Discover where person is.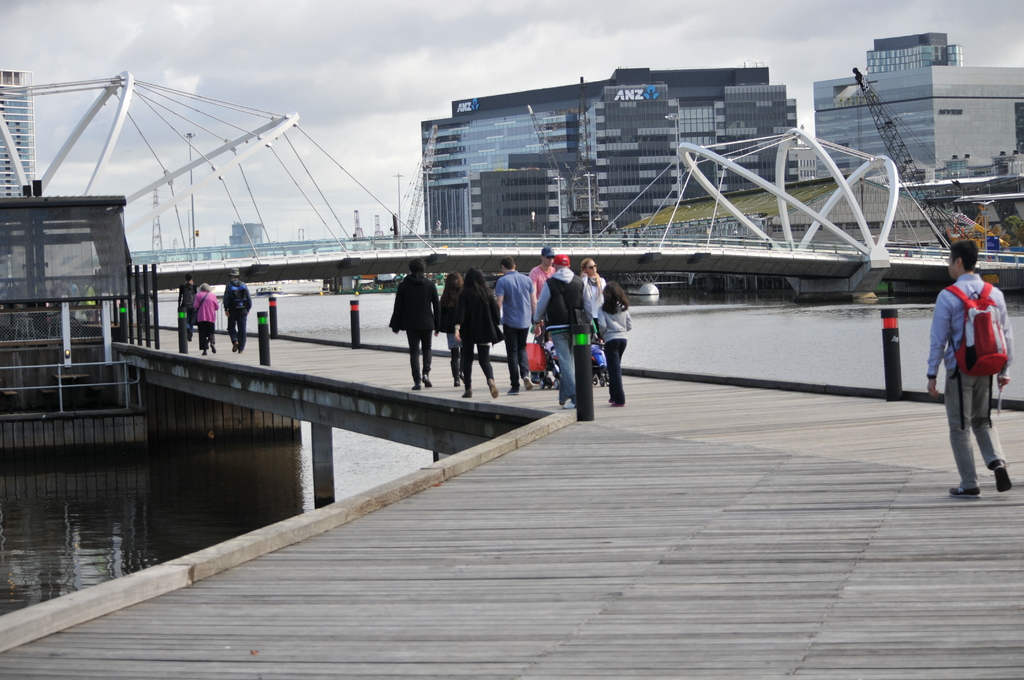
Discovered at box(597, 276, 630, 411).
